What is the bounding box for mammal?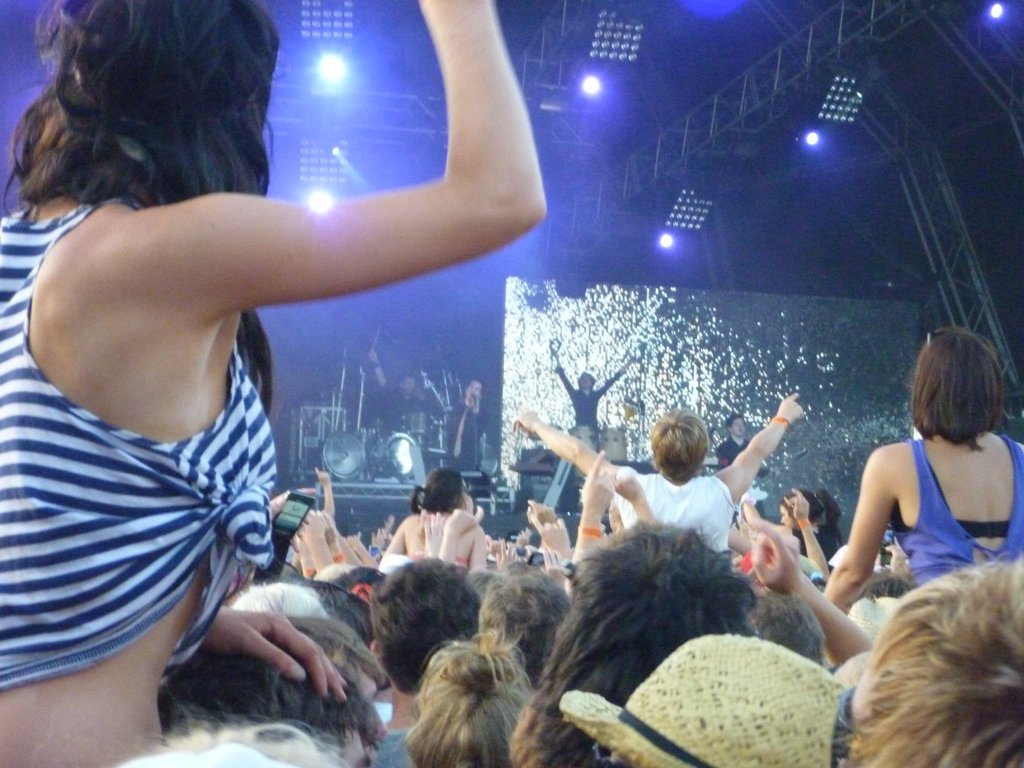
bbox=[840, 549, 1023, 765].
